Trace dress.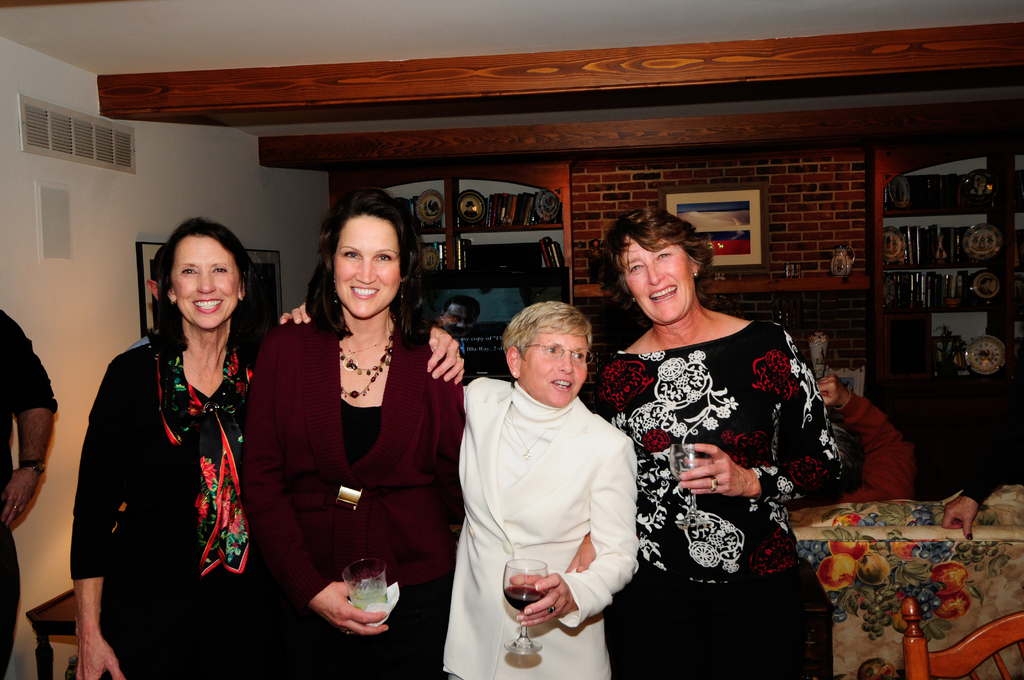
Traced to 245,316,468,679.
